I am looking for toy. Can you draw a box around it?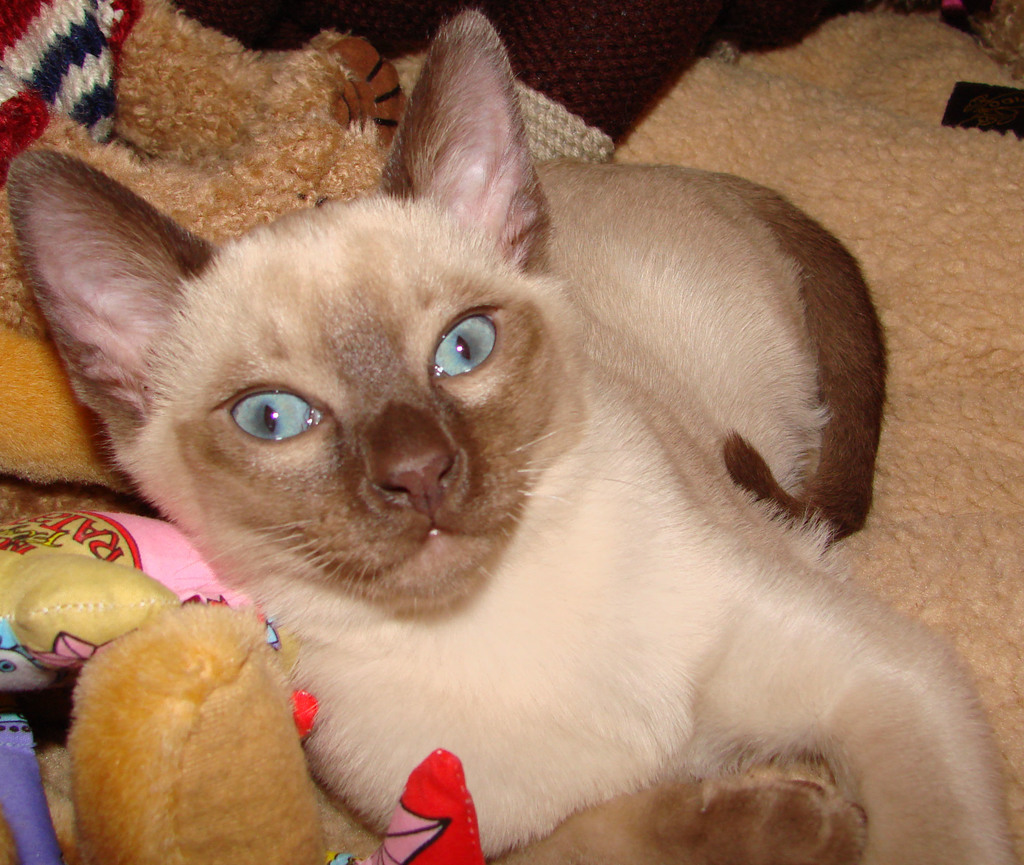
Sure, the bounding box is locate(0, 1, 405, 496).
